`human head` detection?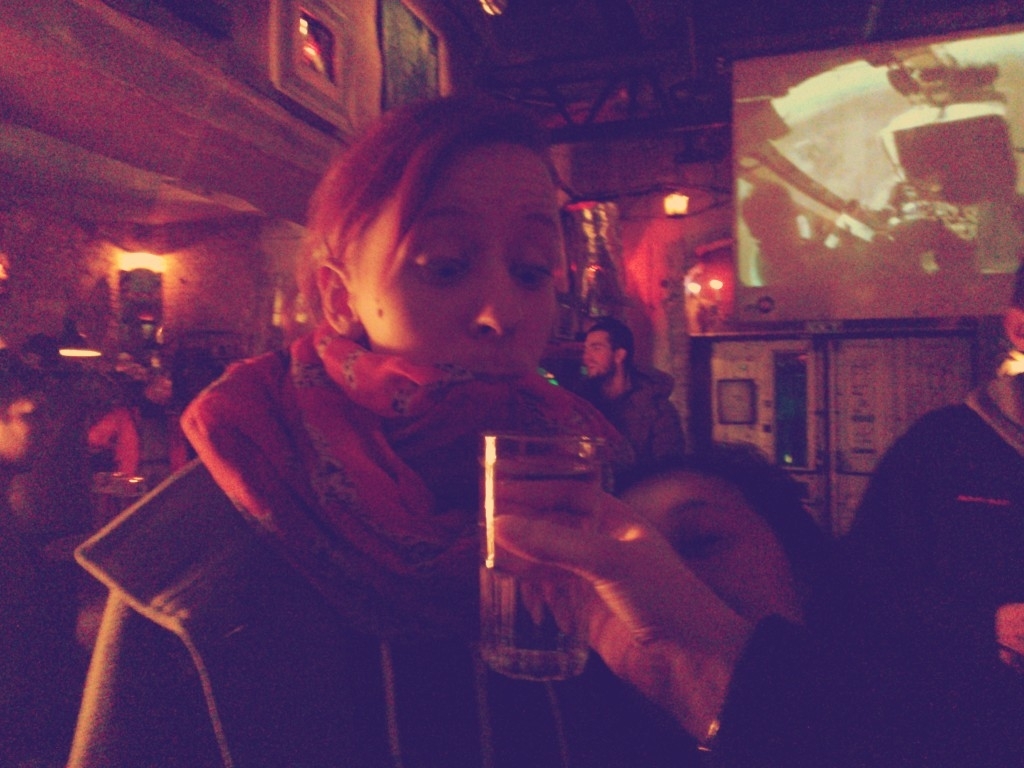
[left=1002, top=268, right=1023, bottom=367]
